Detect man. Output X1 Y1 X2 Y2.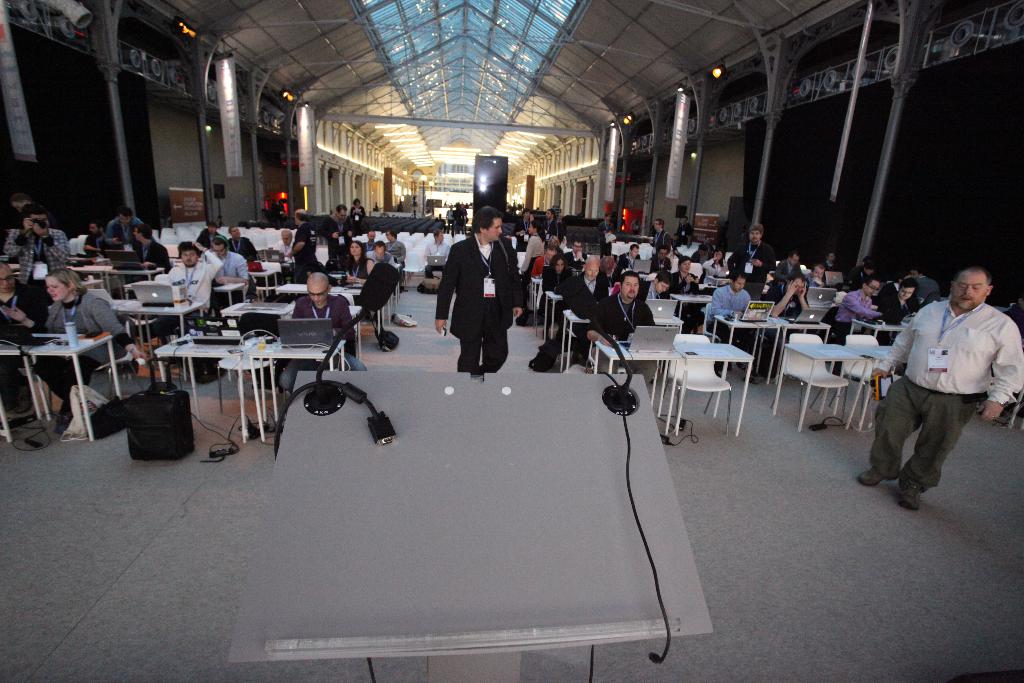
833 276 892 375.
